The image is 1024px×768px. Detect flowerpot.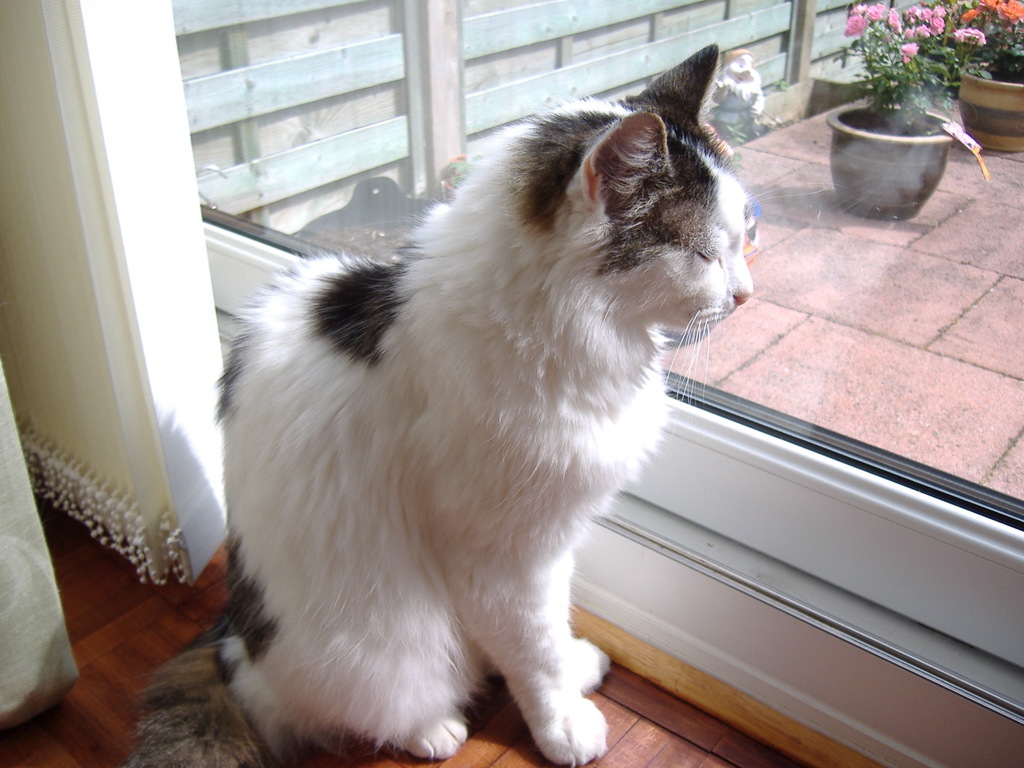
Detection: [826,100,959,220].
